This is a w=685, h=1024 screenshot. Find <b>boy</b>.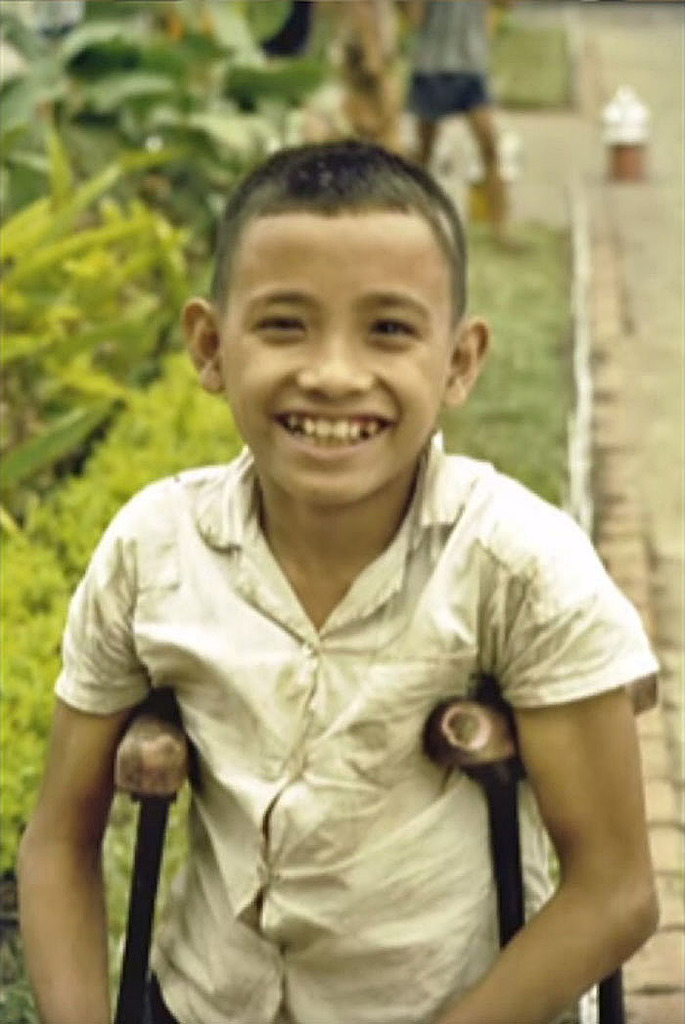
Bounding box: 57/94/663/1023.
